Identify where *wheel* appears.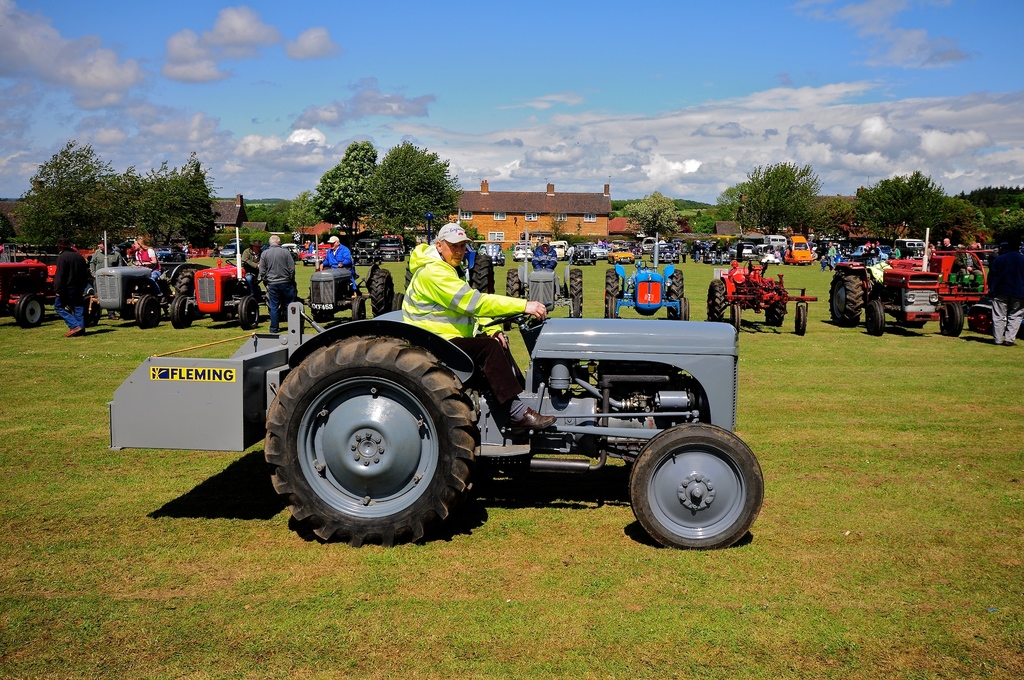
Appears at bbox(607, 295, 620, 318).
